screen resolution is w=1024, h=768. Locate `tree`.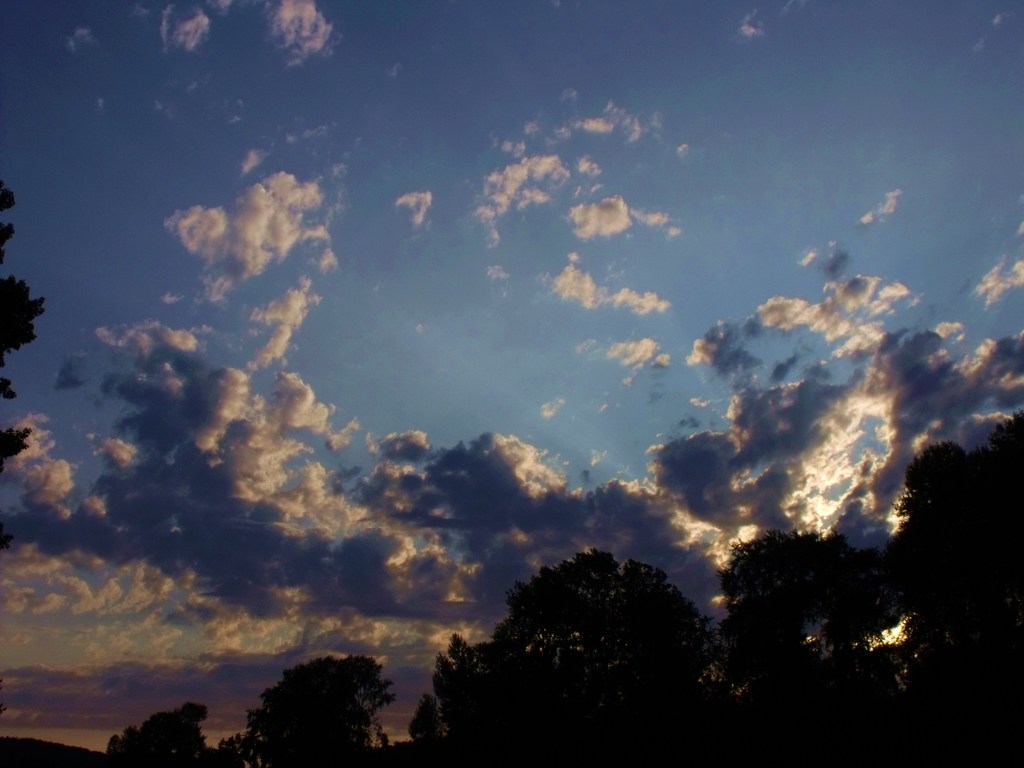
x1=895, y1=404, x2=1023, y2=767.
